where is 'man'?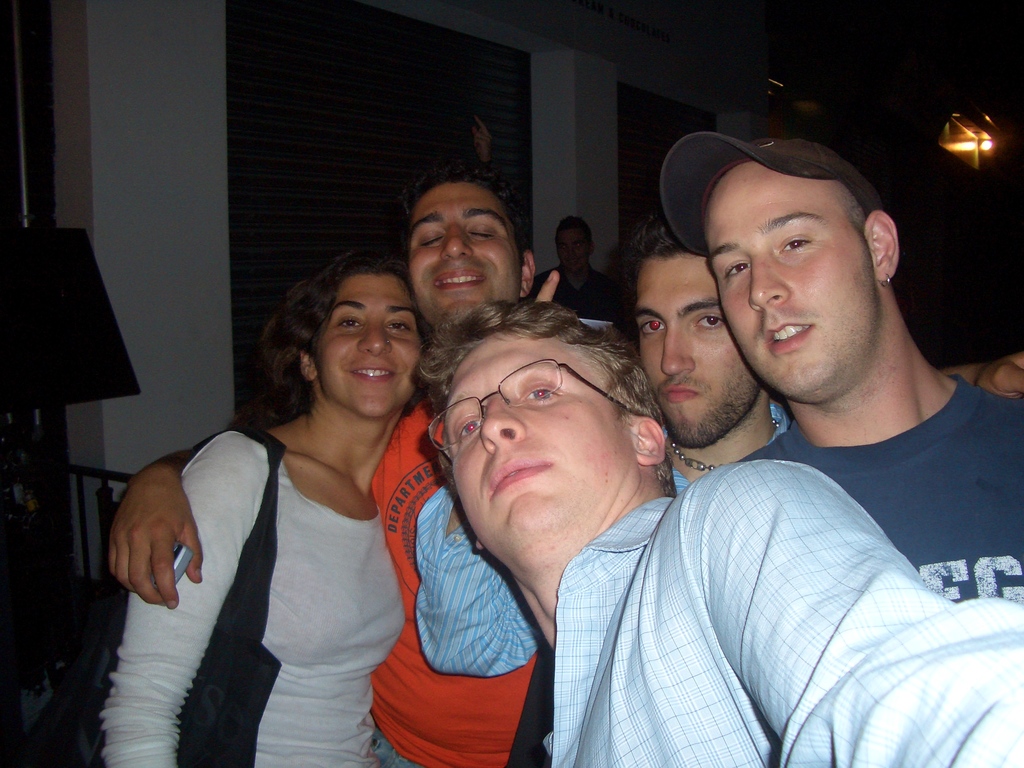
(left=419, top=302, right=1023, bottom=767).
